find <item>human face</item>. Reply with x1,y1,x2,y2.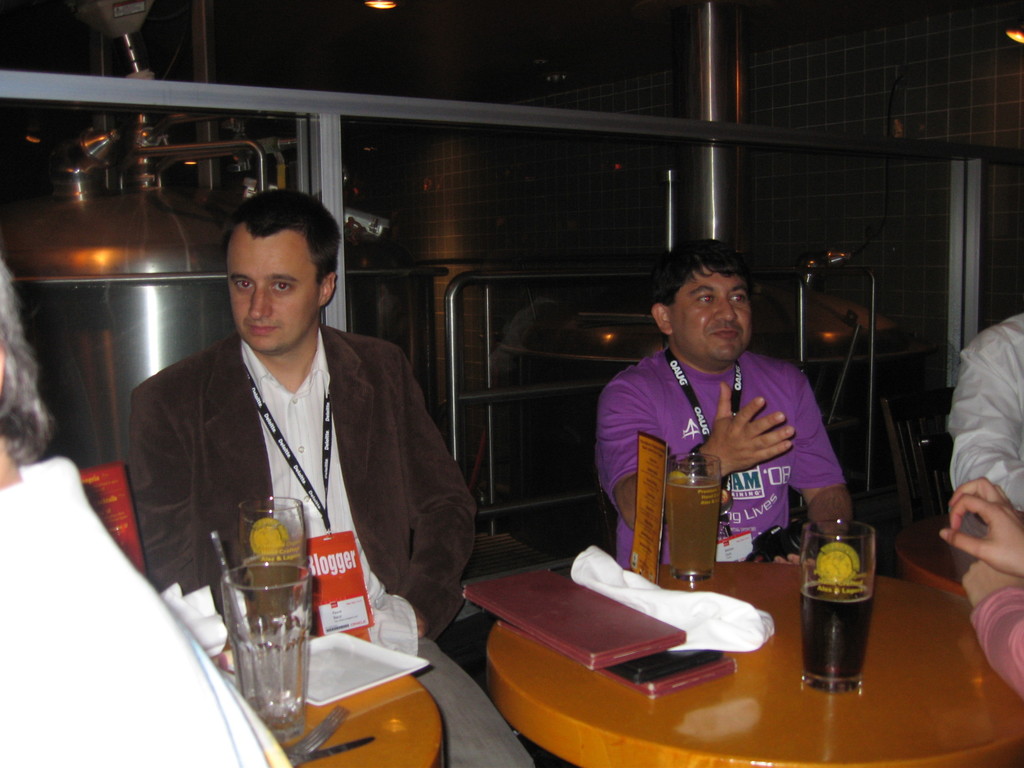
674,274,753,364.
